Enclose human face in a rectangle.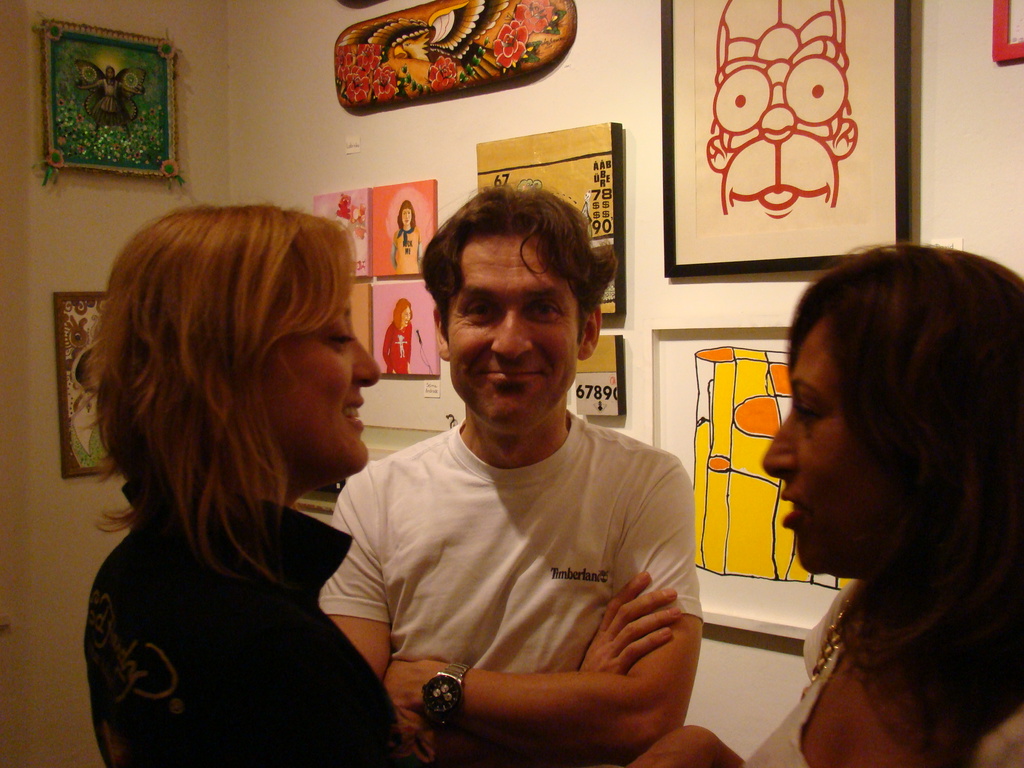
locate(763, 319, 911, 570).
